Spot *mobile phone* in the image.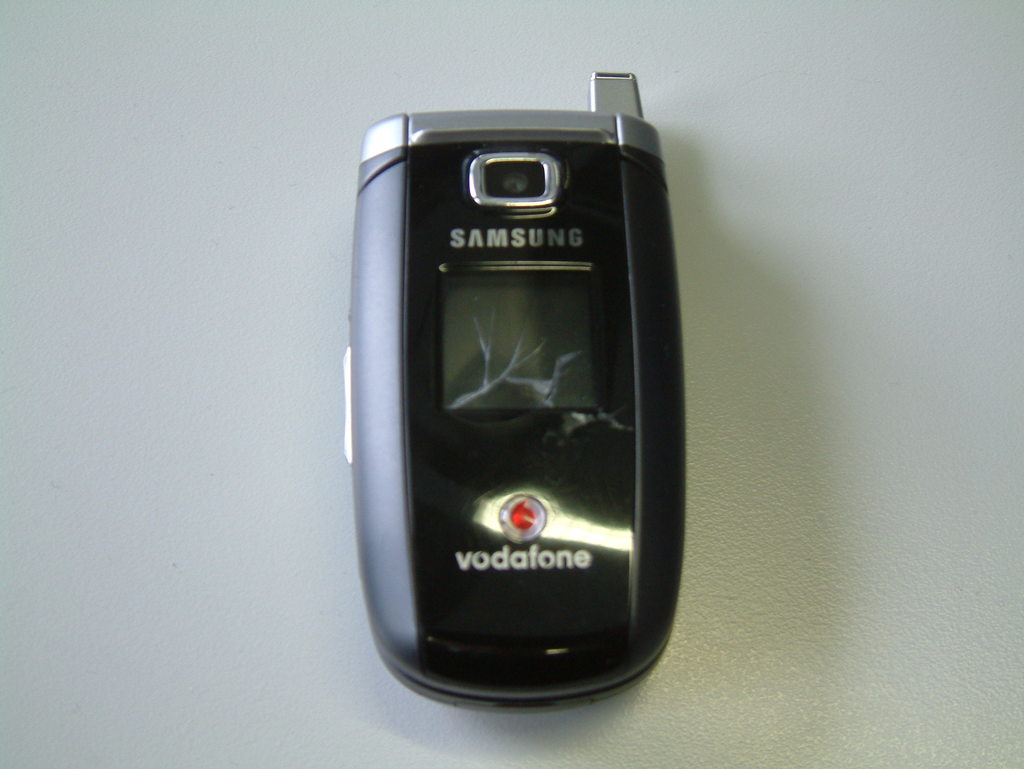
*mobile phone* found at locate(337, 67, 687, 718).
